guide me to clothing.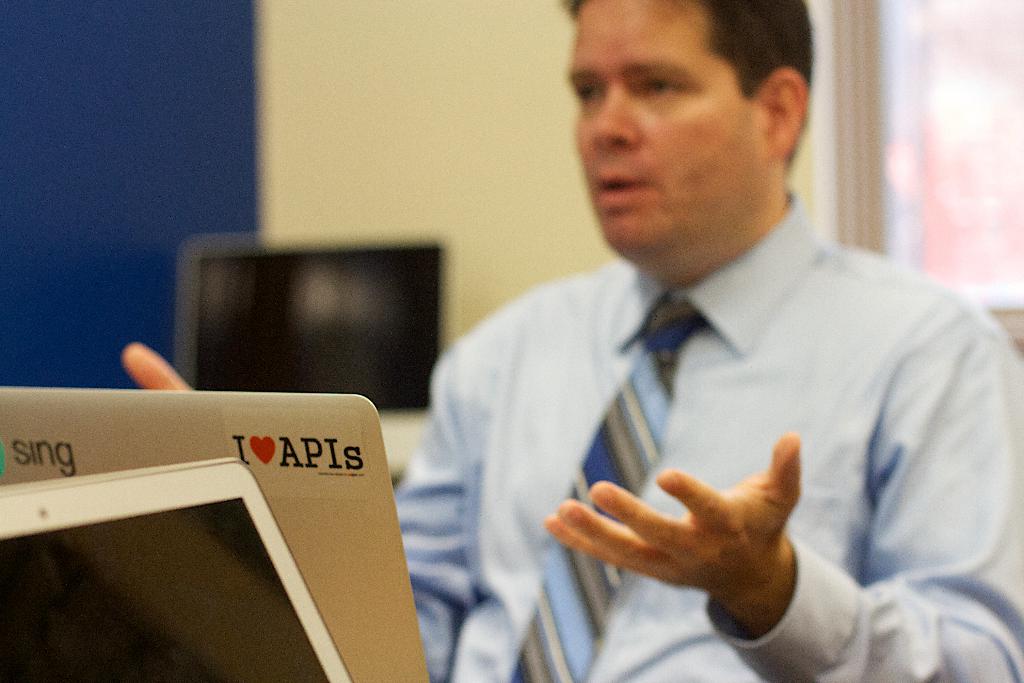
Guidance: x1=375 y1=141 x2=968 y2=682.
